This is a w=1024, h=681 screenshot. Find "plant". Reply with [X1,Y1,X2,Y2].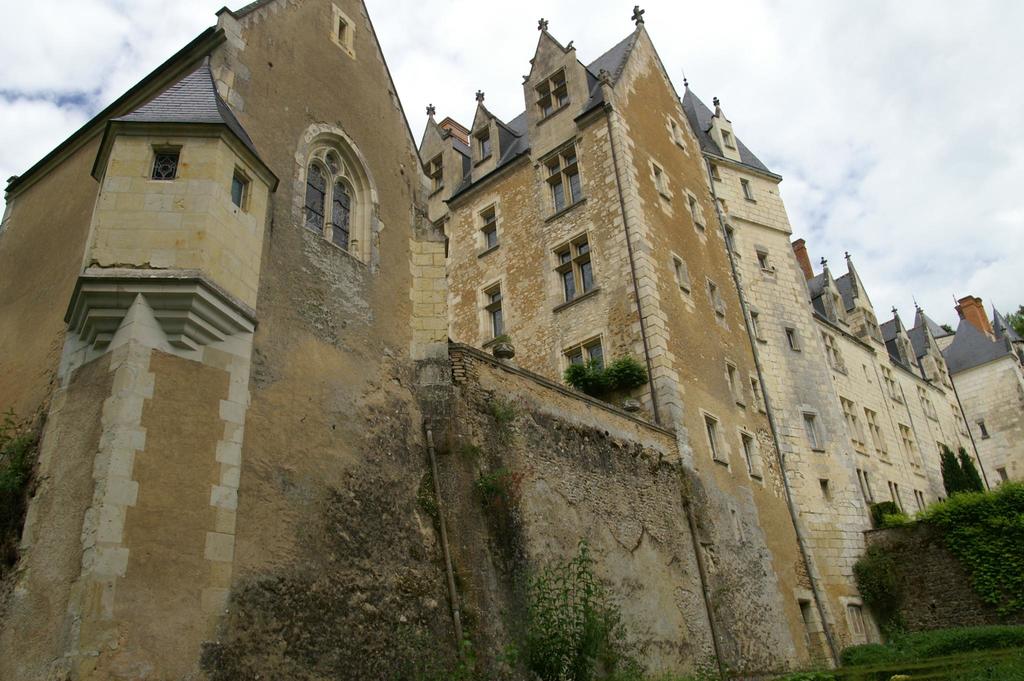
[865,456,1023,650].
